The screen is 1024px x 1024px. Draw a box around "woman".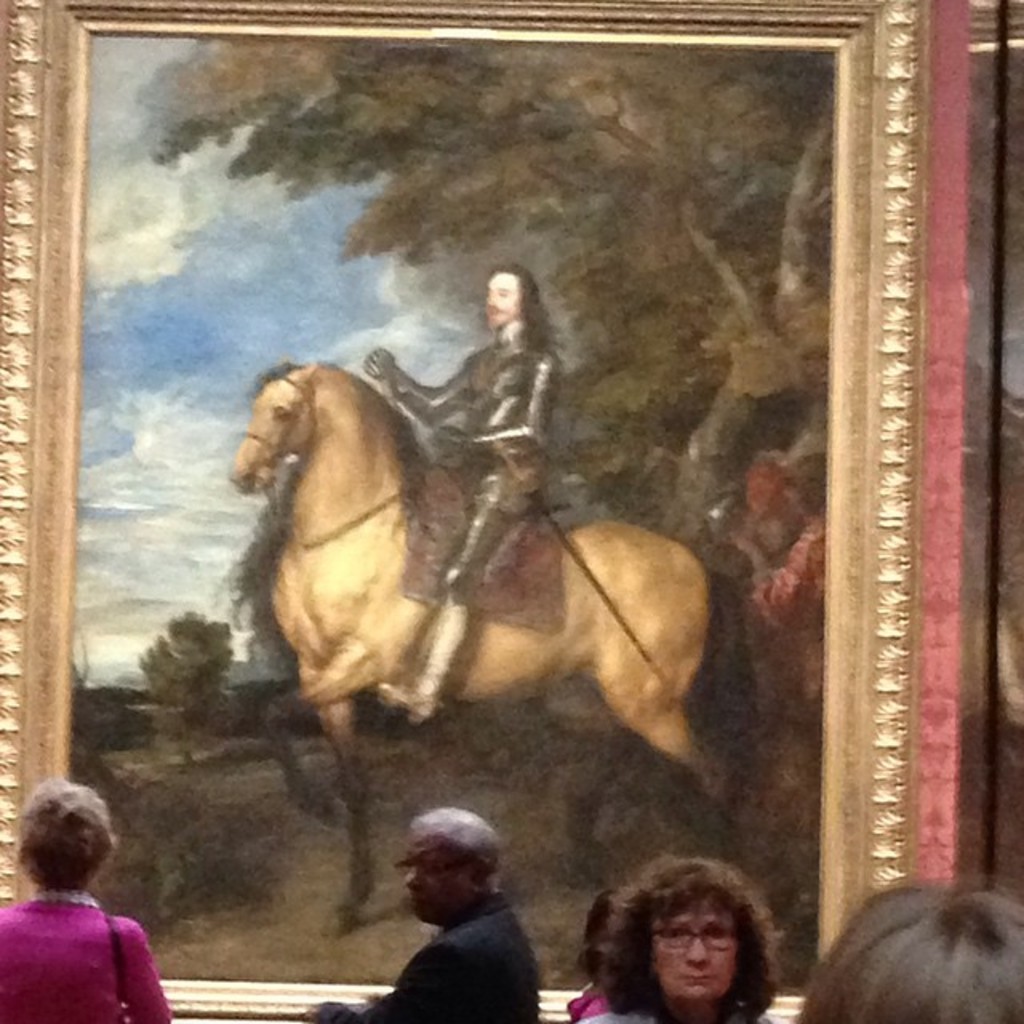
box(0, 779, 174, 1022).
